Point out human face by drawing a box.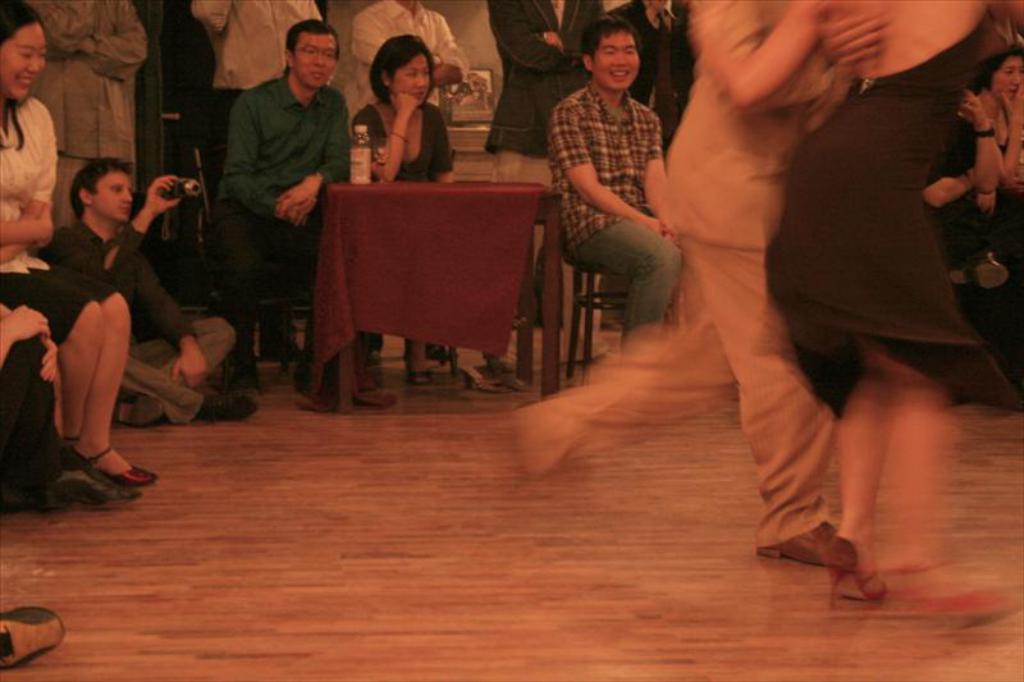
[91,170,129,220].
